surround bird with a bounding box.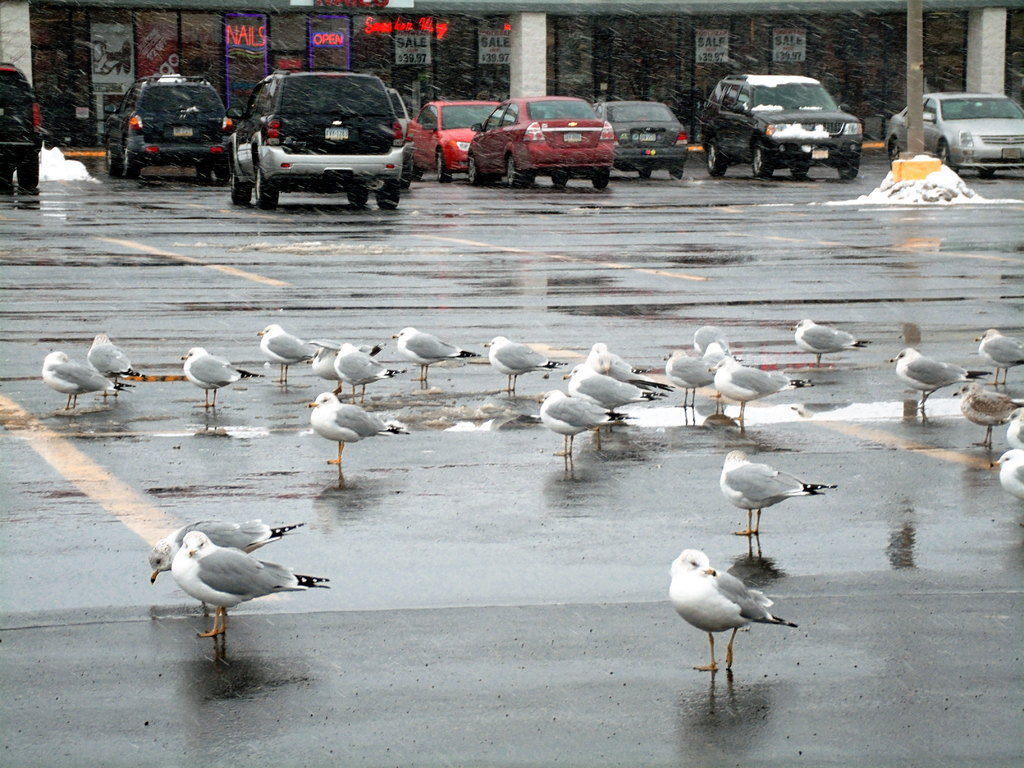
x1=390 y1=324 x2=484 y2=383.
